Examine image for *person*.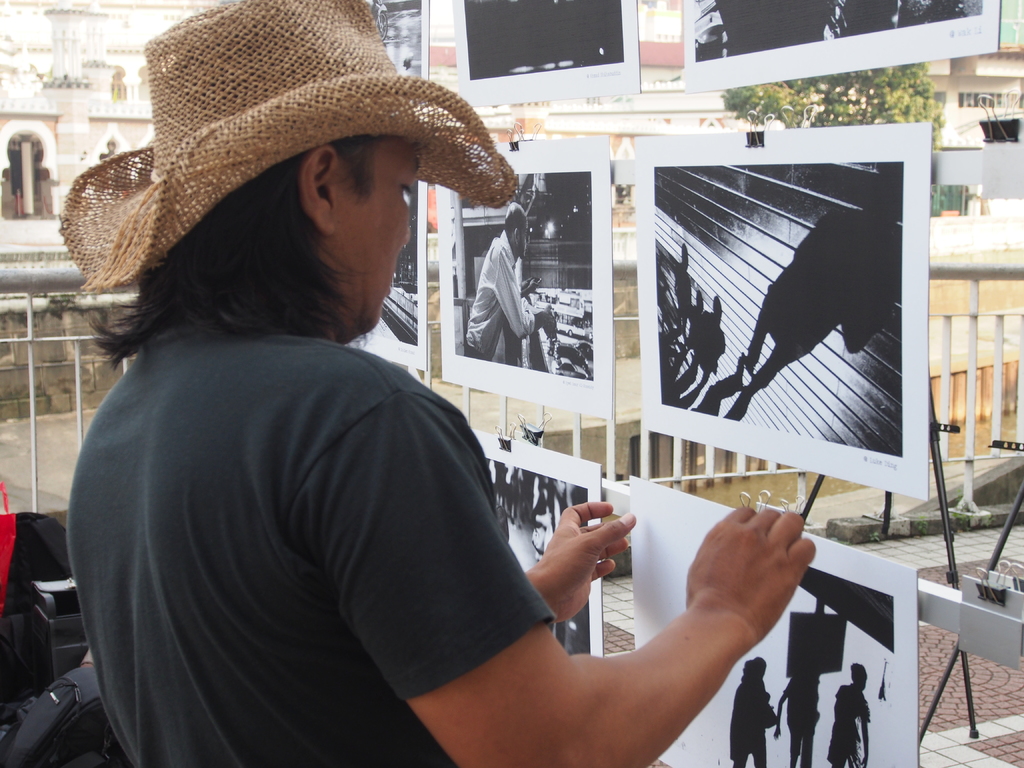
Examination result: 768,672,820,764.
